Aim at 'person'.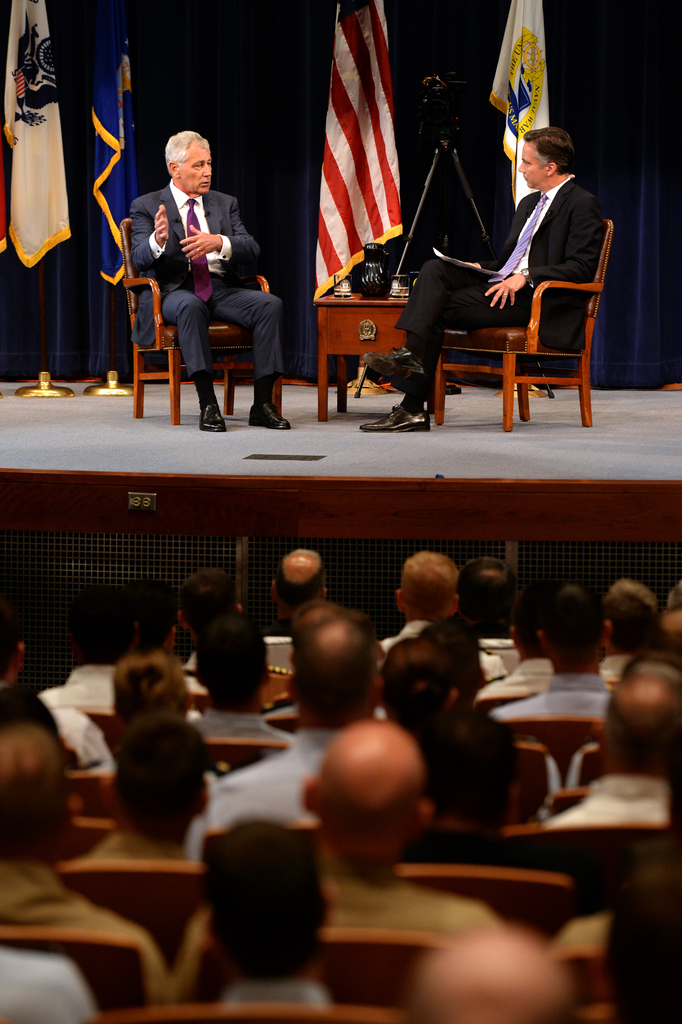
Aimed at Rect(129, 127, 311, 438).
